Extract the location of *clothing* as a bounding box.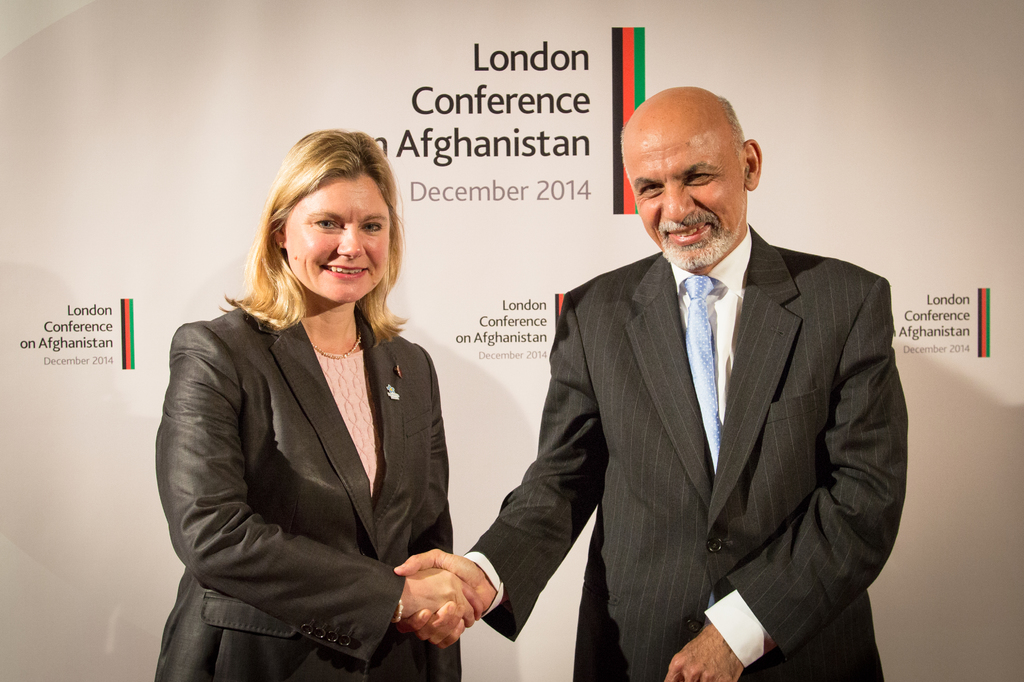
(left=461, top=220, right=911, bottom=676).
